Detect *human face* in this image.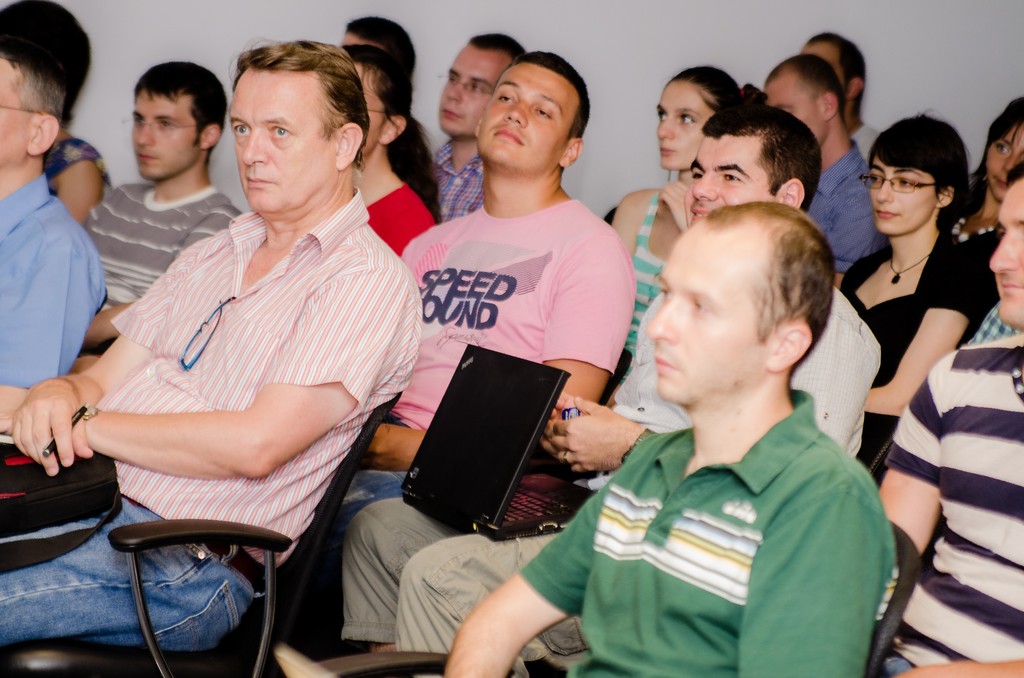
Detection: crop(868, 156, 938, 235).
